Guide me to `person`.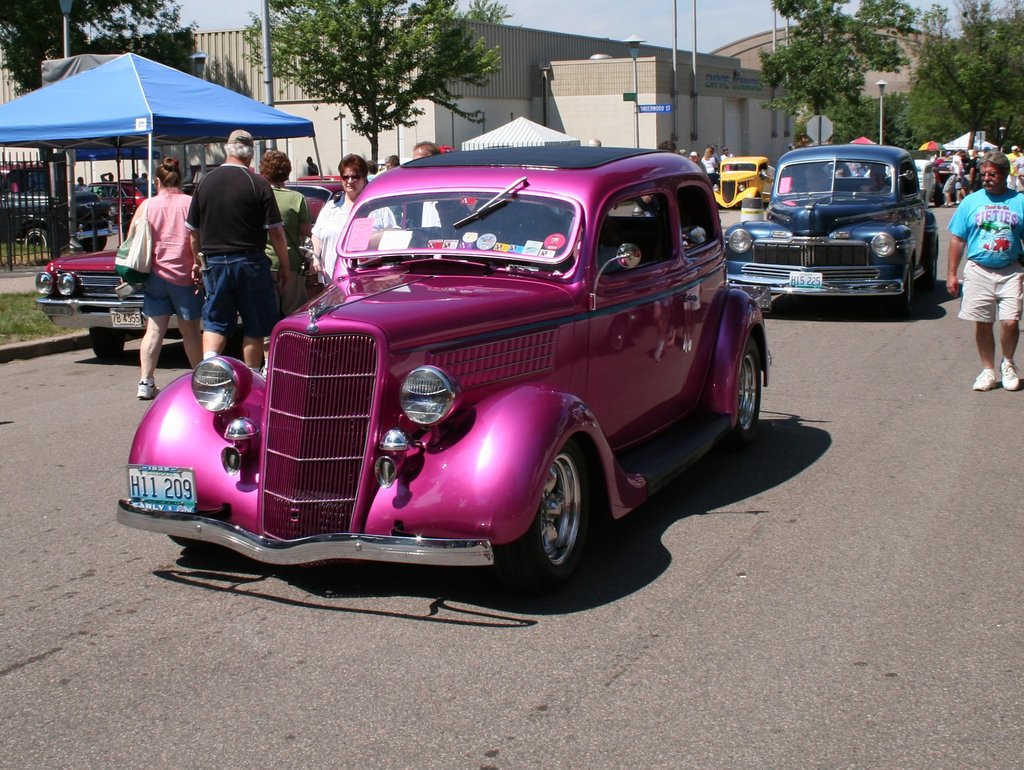
Guidance: x1=179 y1=119 x2=299 y2=378.
